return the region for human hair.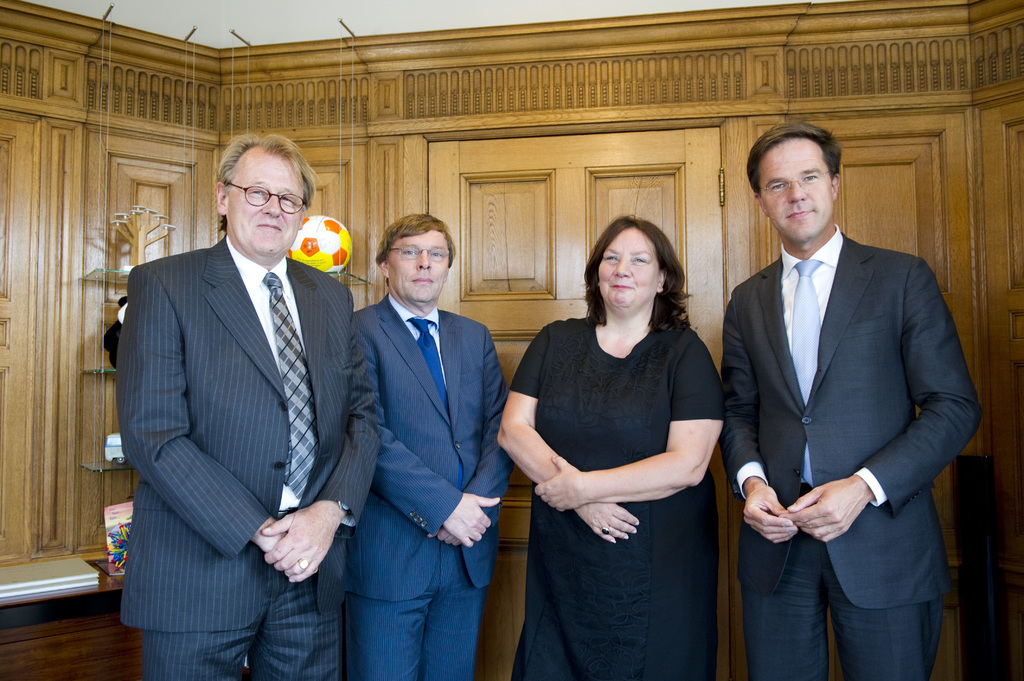
locate(742, 123, 843, 198).
